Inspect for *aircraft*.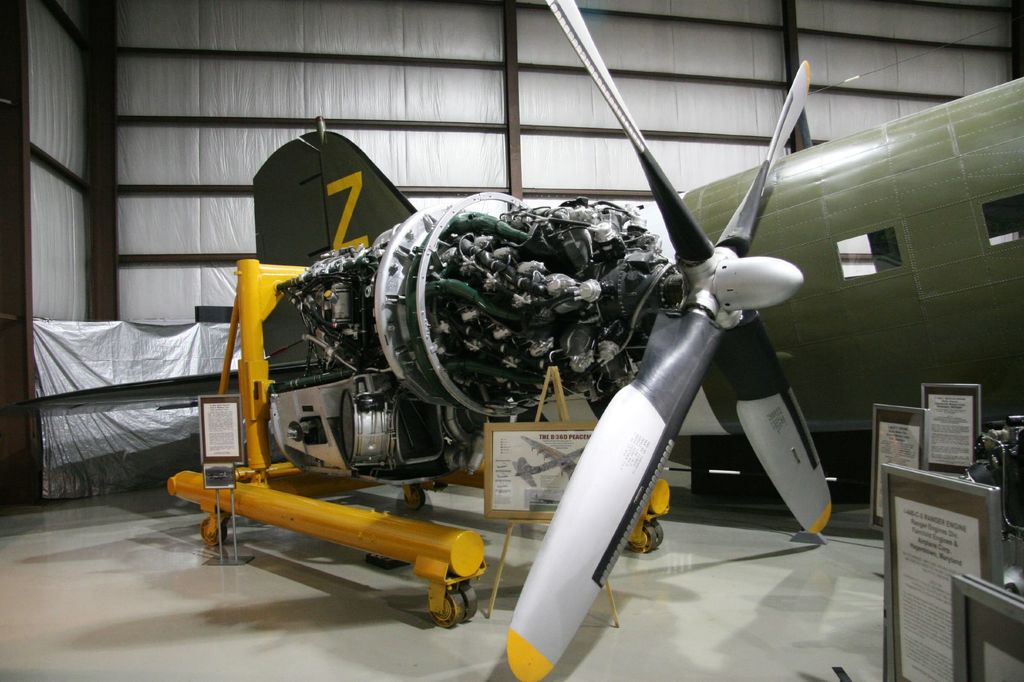
Inspection: {"x1": 170, "y1": 36, "x2": 938, "y2": 658}.
